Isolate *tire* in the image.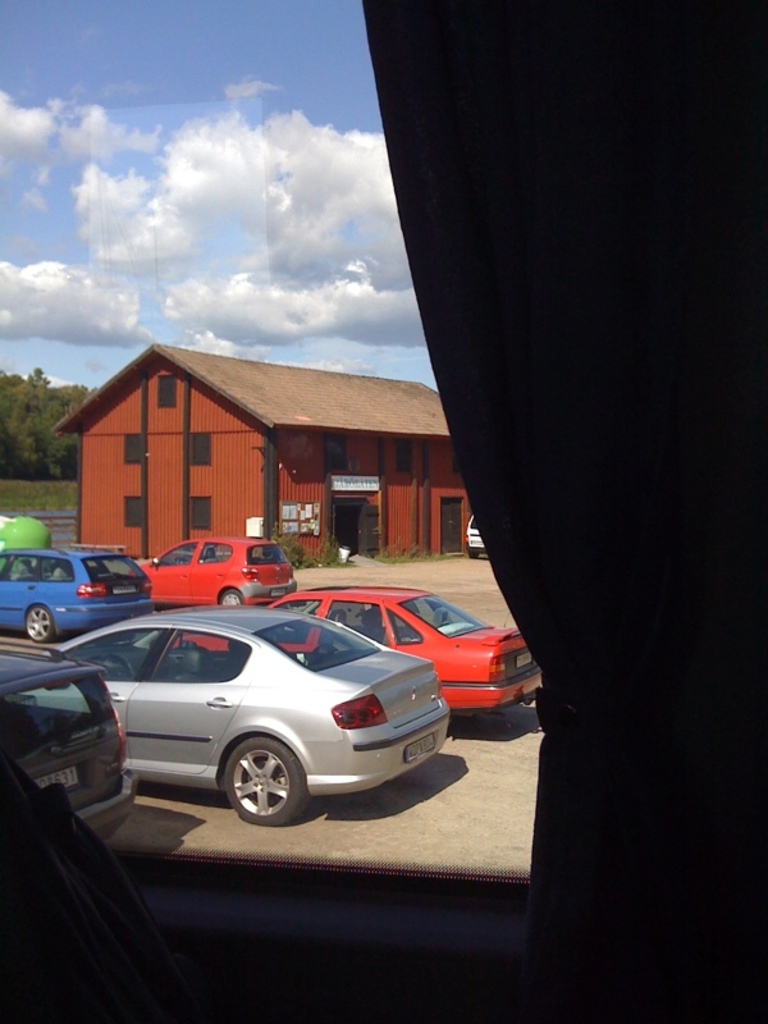
Isolated region: [24,608,47,643].
